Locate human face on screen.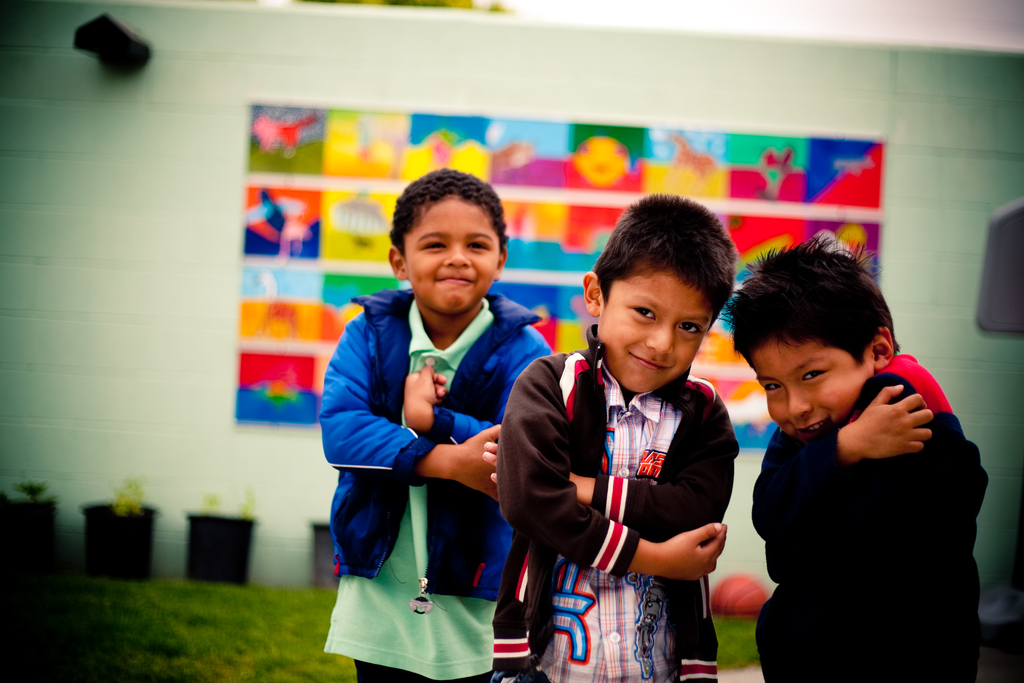
On screen at BBox(749, 342, 872, 441).
